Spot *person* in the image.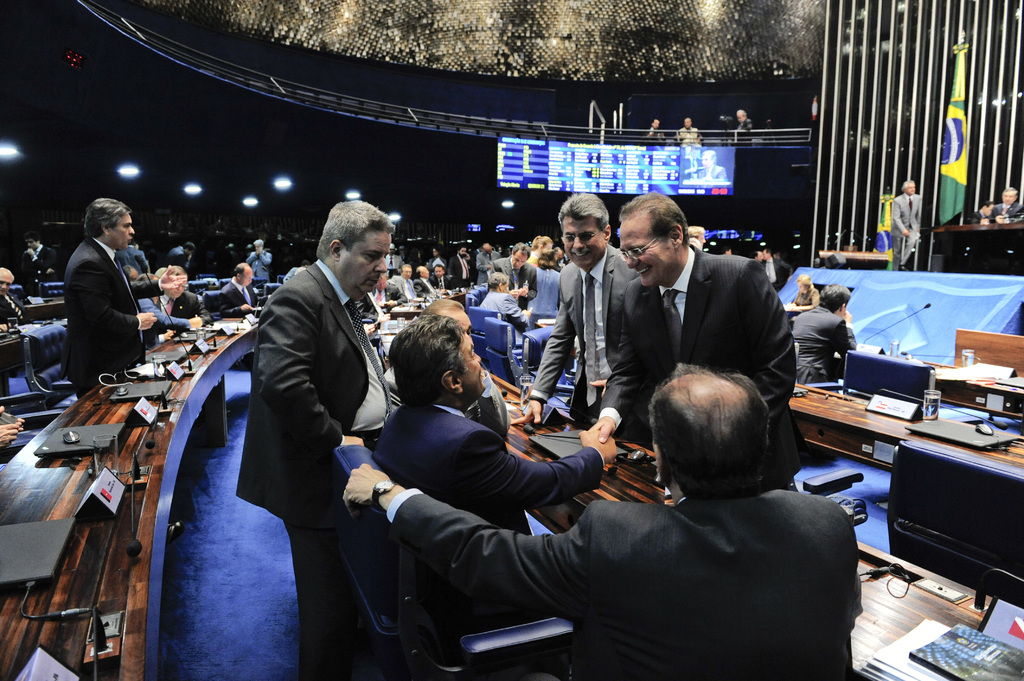
*person* found at x1=372, y1=282, x2=410, y2=312.
